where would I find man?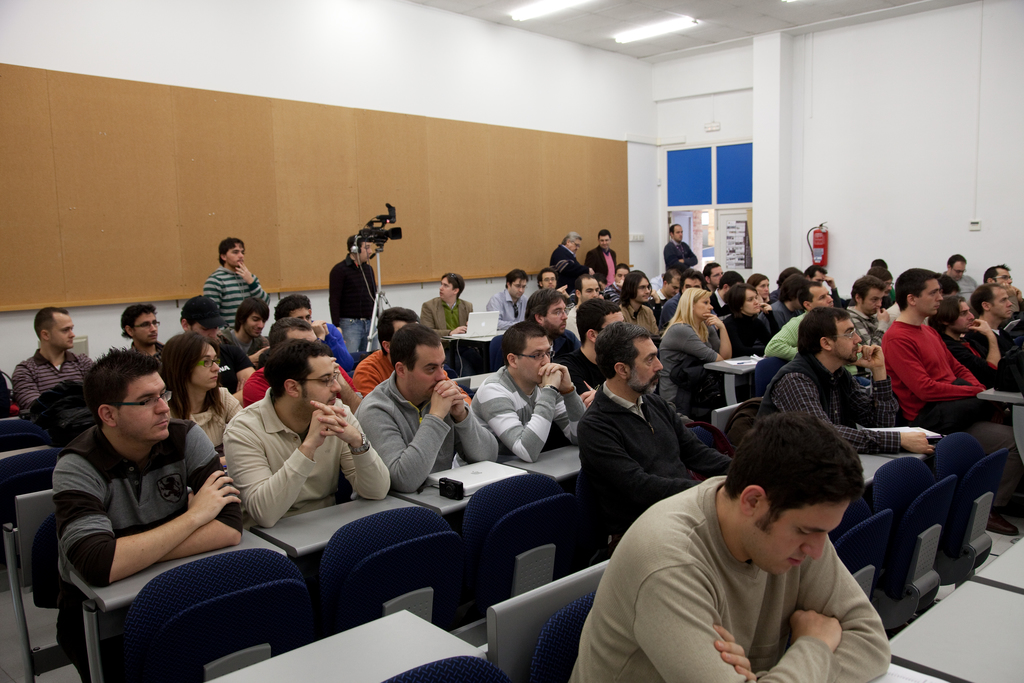
At 661:223:700:281.
